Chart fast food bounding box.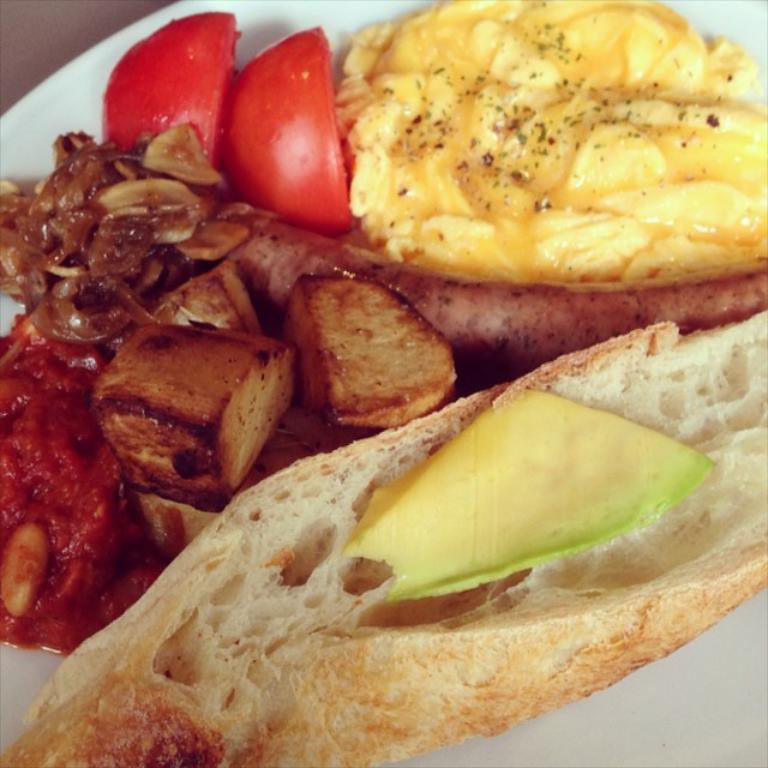
Charted: bbox=(0, 130, 451, 667).
